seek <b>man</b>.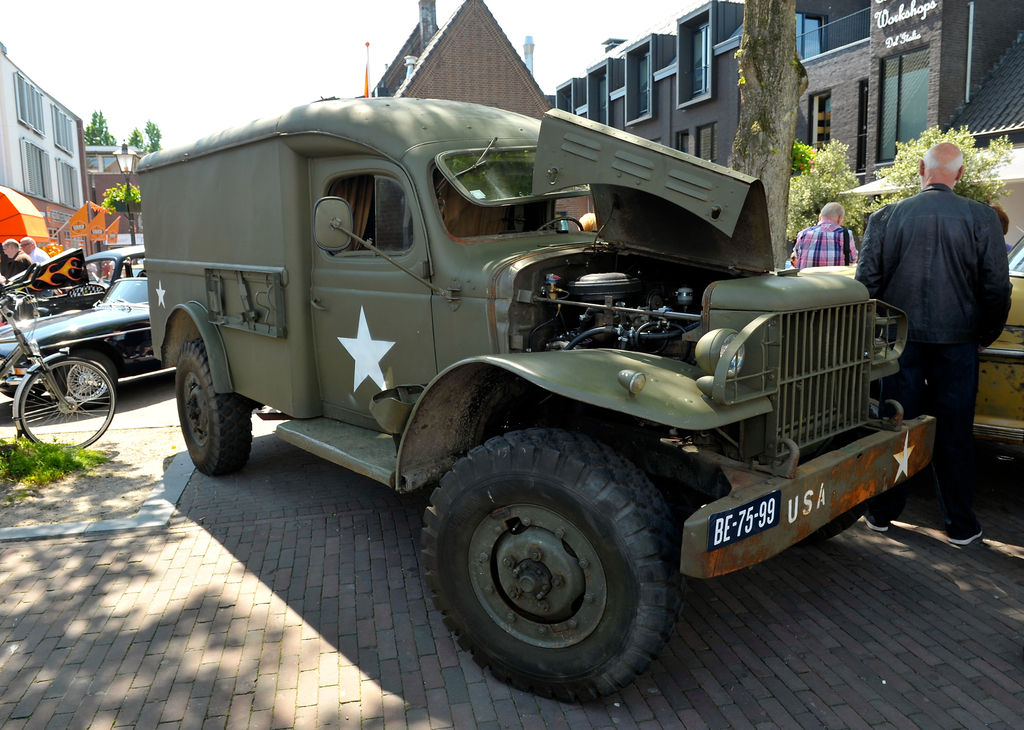
(0,236,35,274).
